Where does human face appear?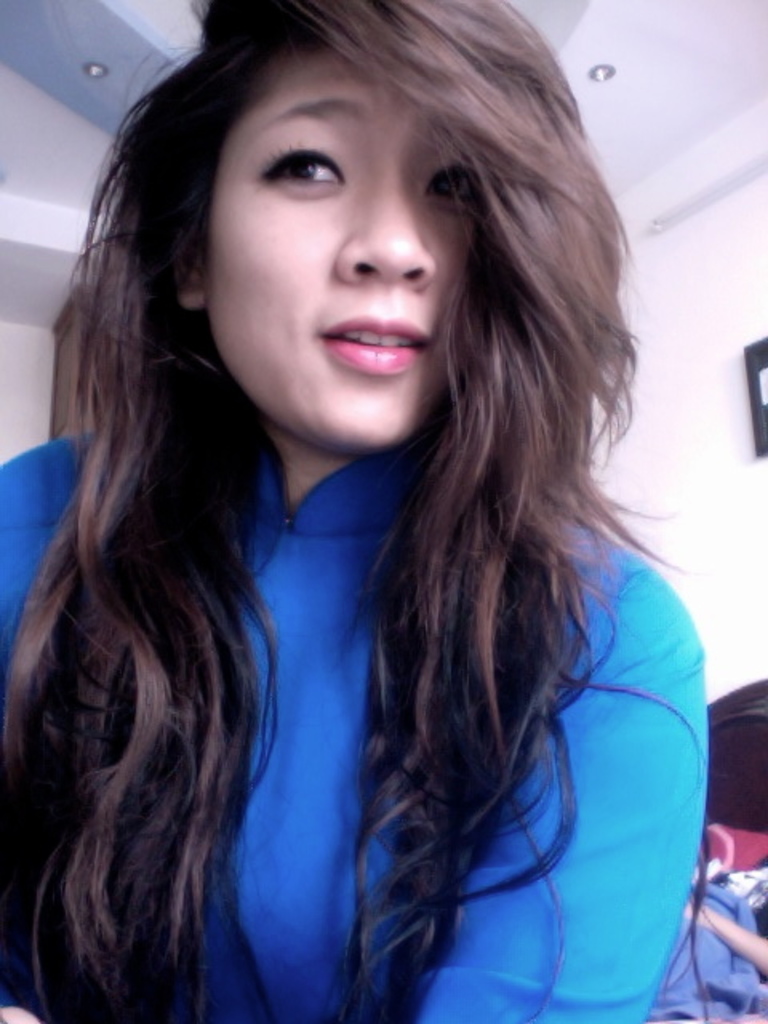
Appears at (left=203, top=37, right=475, bottom=443).
